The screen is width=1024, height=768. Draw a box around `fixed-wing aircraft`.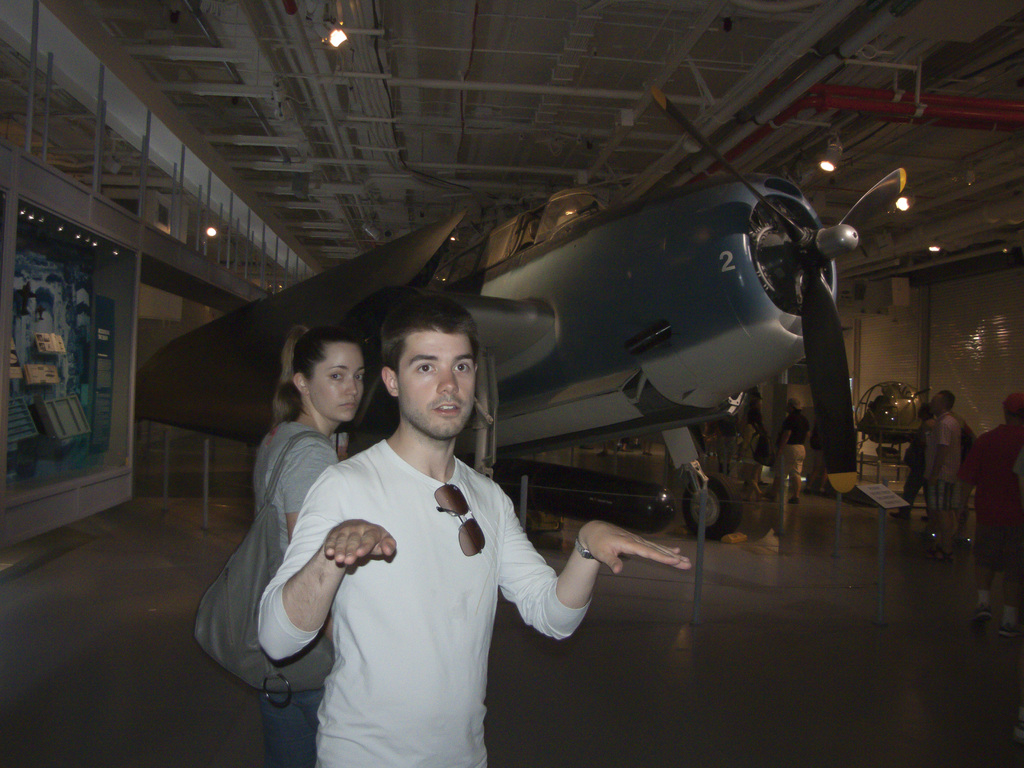
BBox(495, 357, 792, 547).
